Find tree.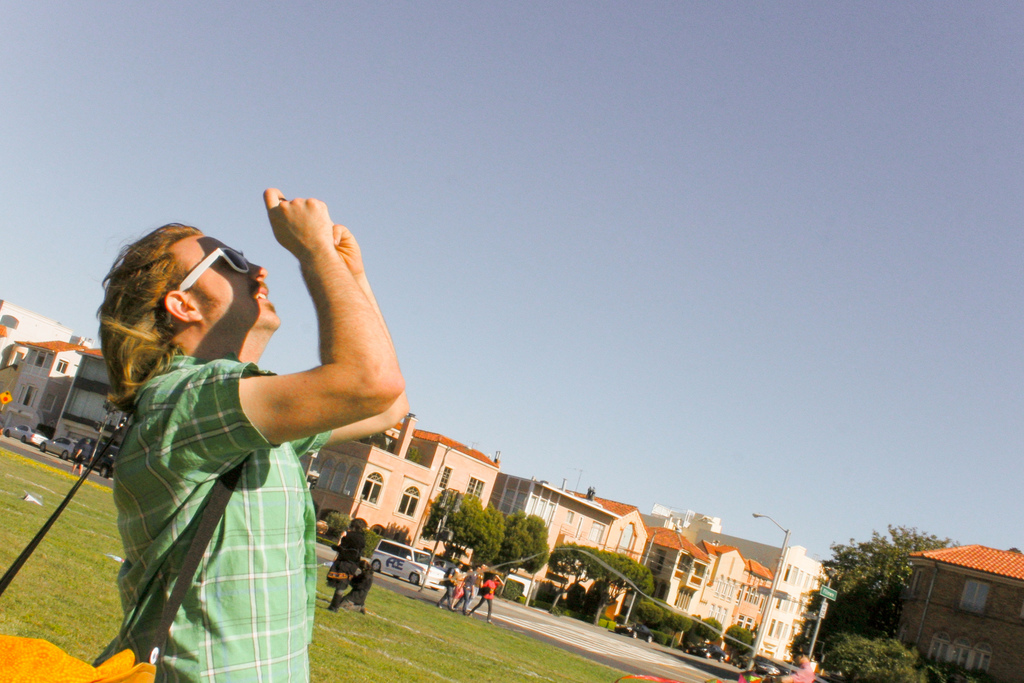
[623, 593, 671, 646].
